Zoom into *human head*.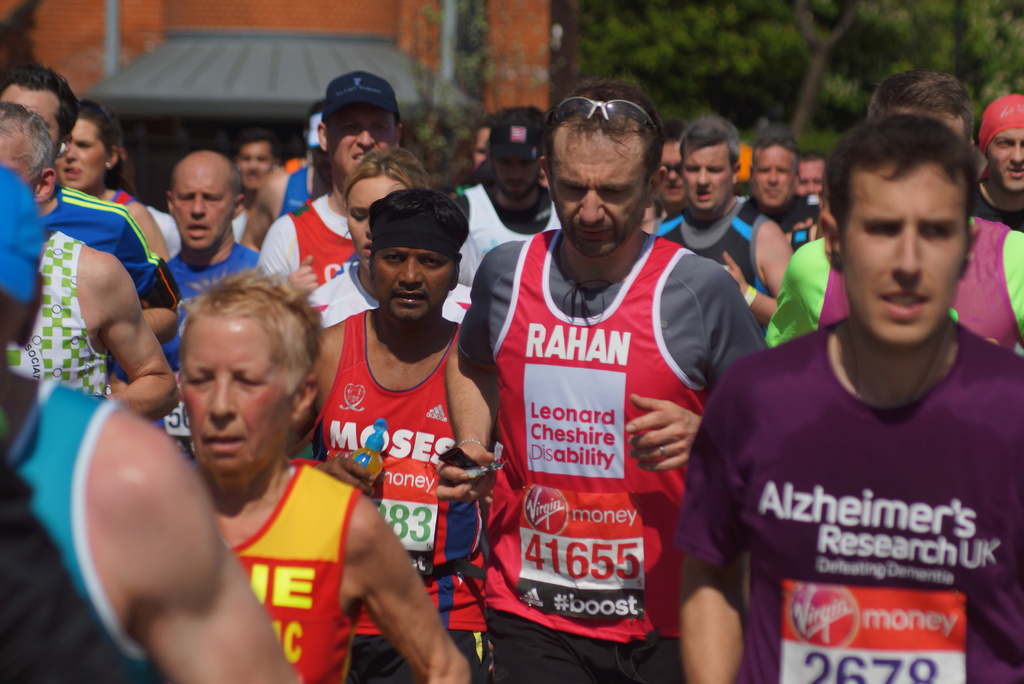
Zoom target: BBox(175, 247, 302, 479).
